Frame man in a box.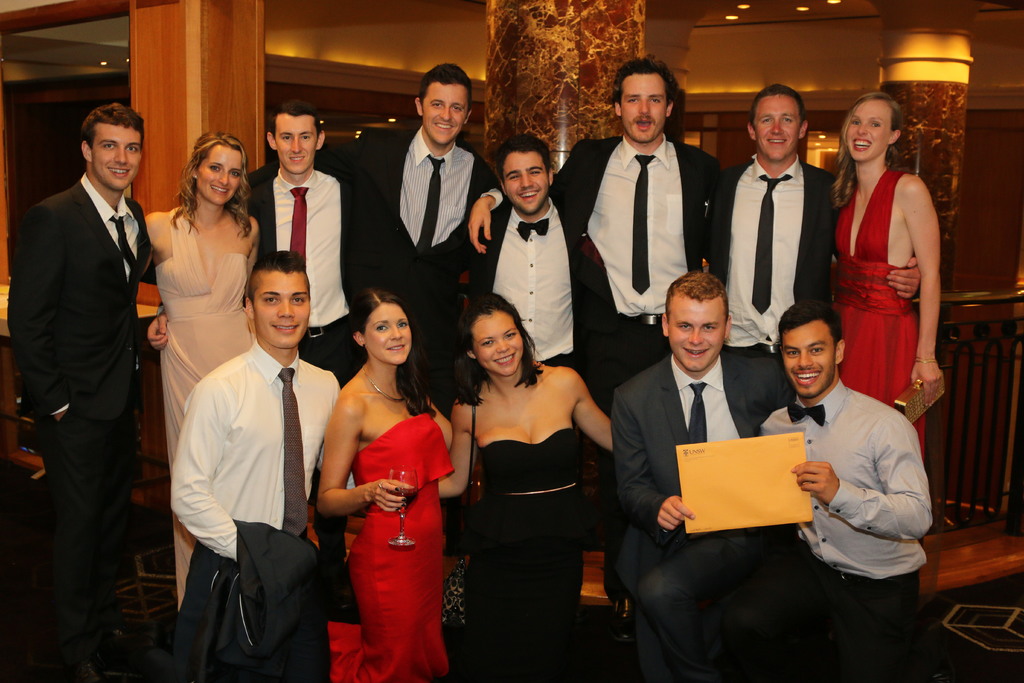
(467,56,729,646).
